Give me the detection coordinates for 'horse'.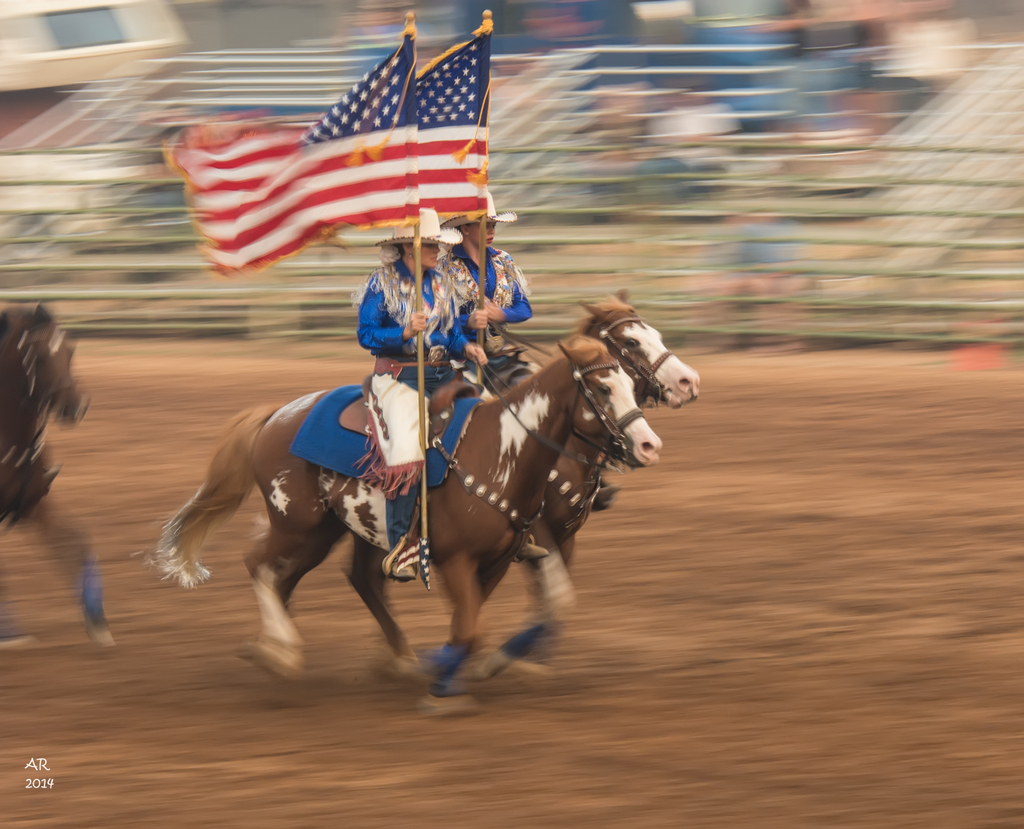
{"left": 162, "top": 333, "right": 662, "bottom": 700}.
